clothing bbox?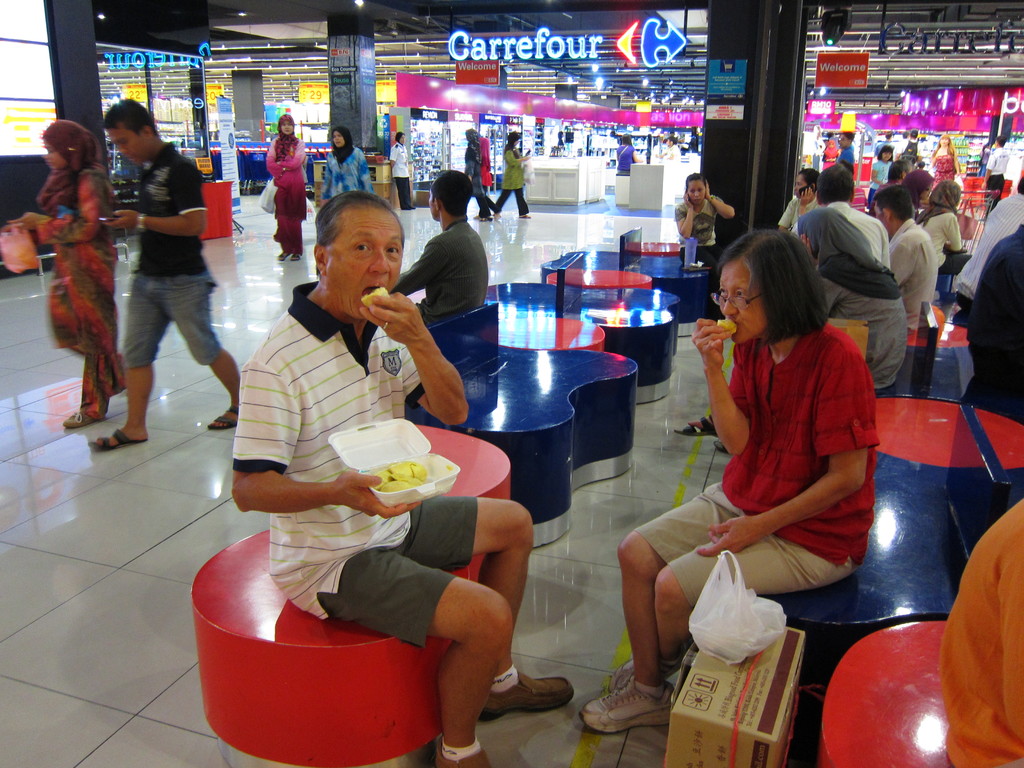
{"left": 870, "top": 159, "right": 890, "bottom": 198}
